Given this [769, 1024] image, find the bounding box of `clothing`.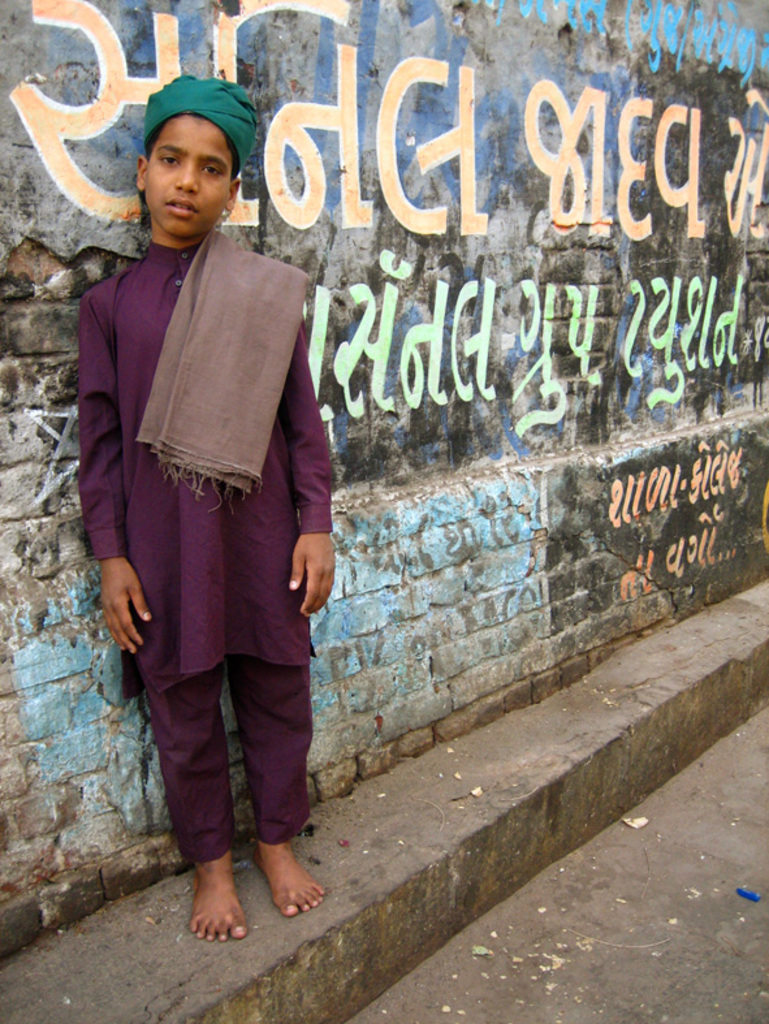
x1=82, y1=242, x2=334, y2=867.
